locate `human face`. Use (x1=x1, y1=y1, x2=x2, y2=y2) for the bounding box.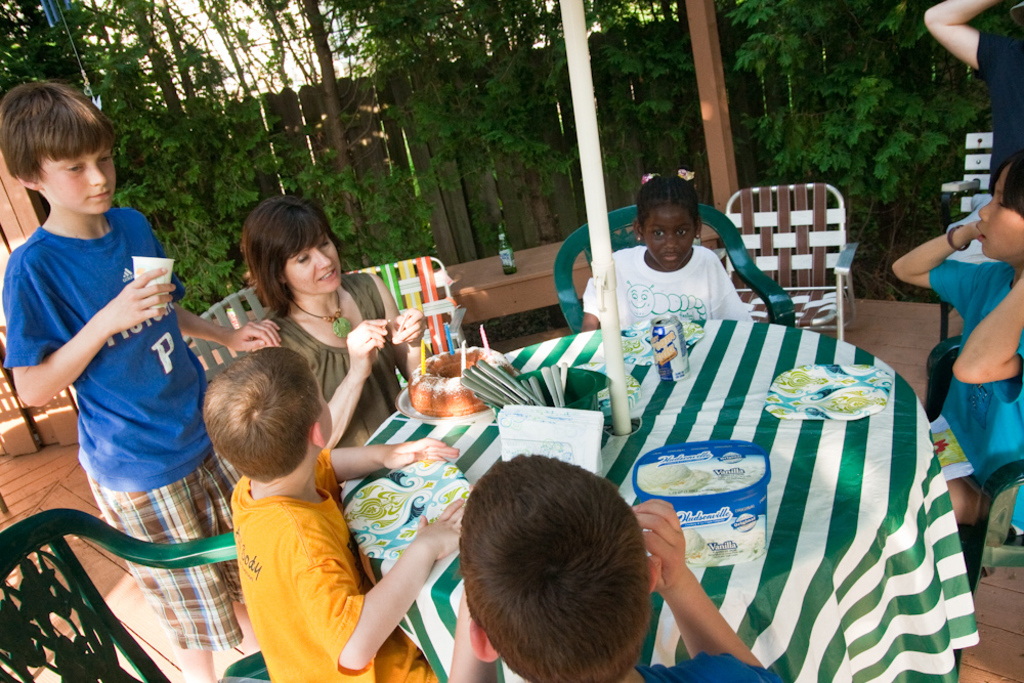
(x1=638, y1=208, x2=700, y2=270).
